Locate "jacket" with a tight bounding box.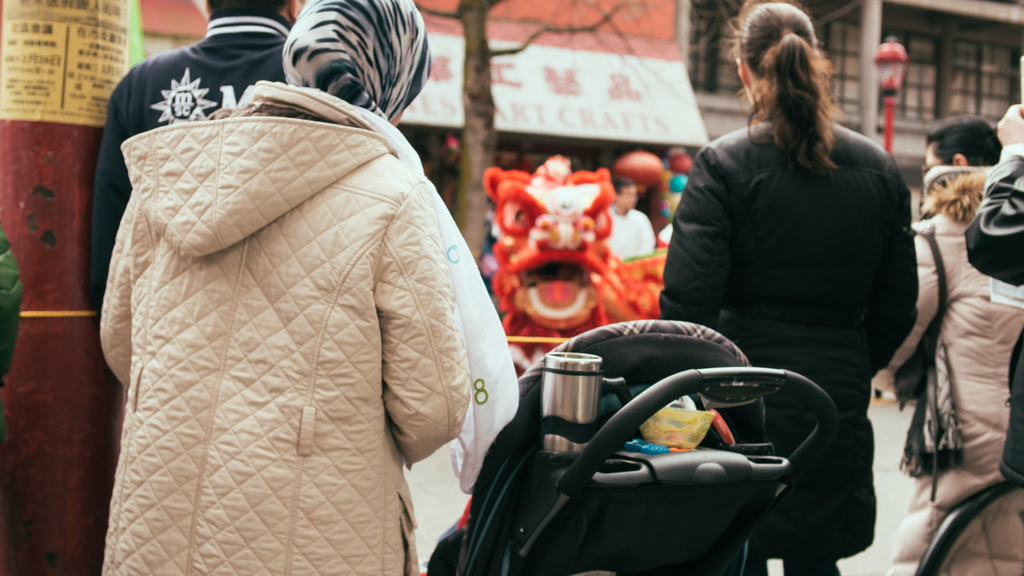
663/120/922/575.
